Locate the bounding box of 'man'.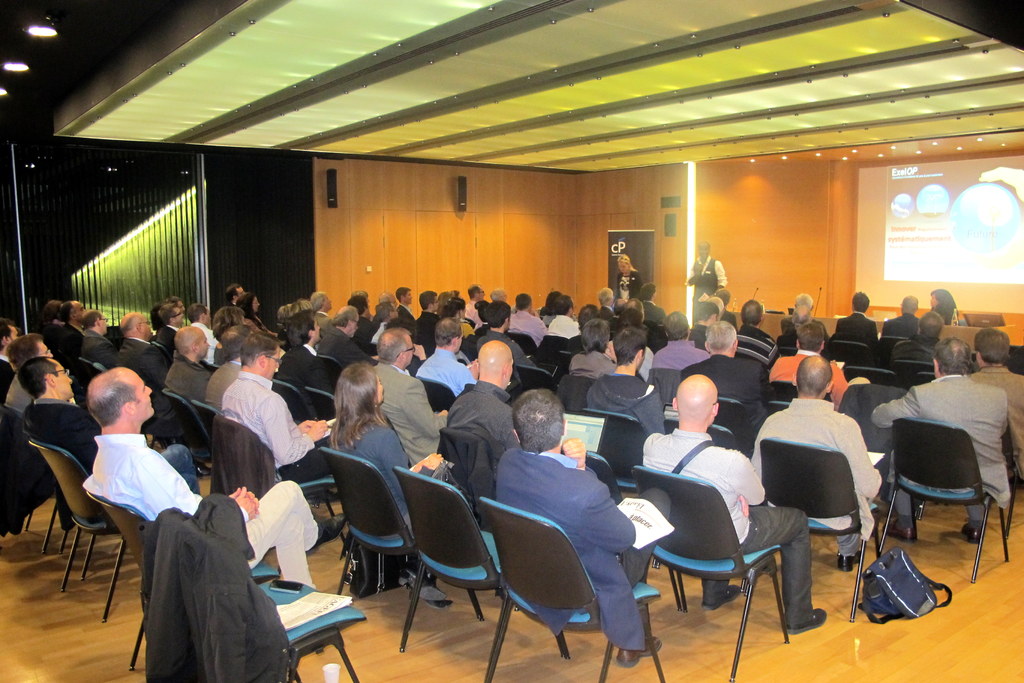
Bounding box: x1=580, y1=306, x2=598, y2=331.
